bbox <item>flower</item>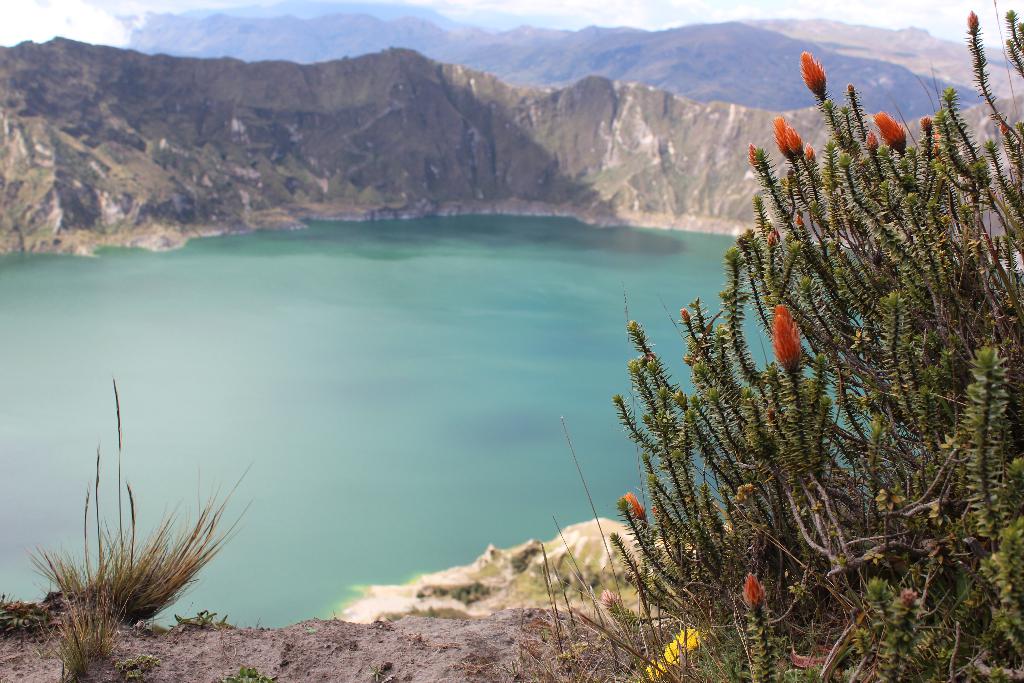
x1=802 y1=53 x2=828 y2=95
